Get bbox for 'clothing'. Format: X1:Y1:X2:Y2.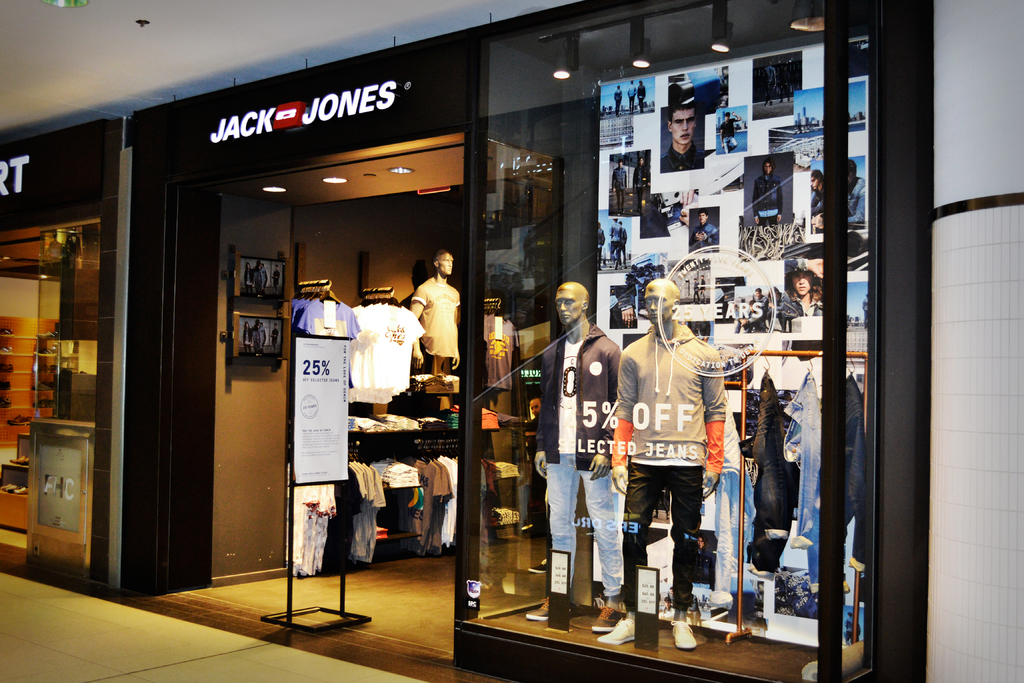
783:374:819:595.
